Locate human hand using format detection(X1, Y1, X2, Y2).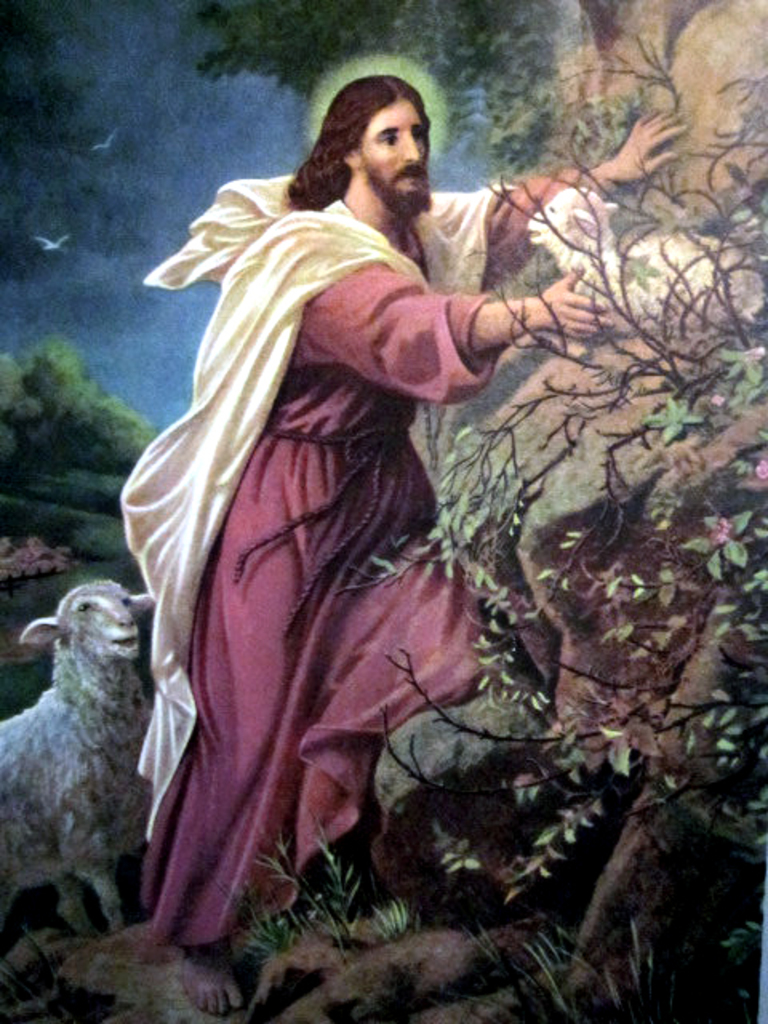
detection(592, 107, 690, 189).
